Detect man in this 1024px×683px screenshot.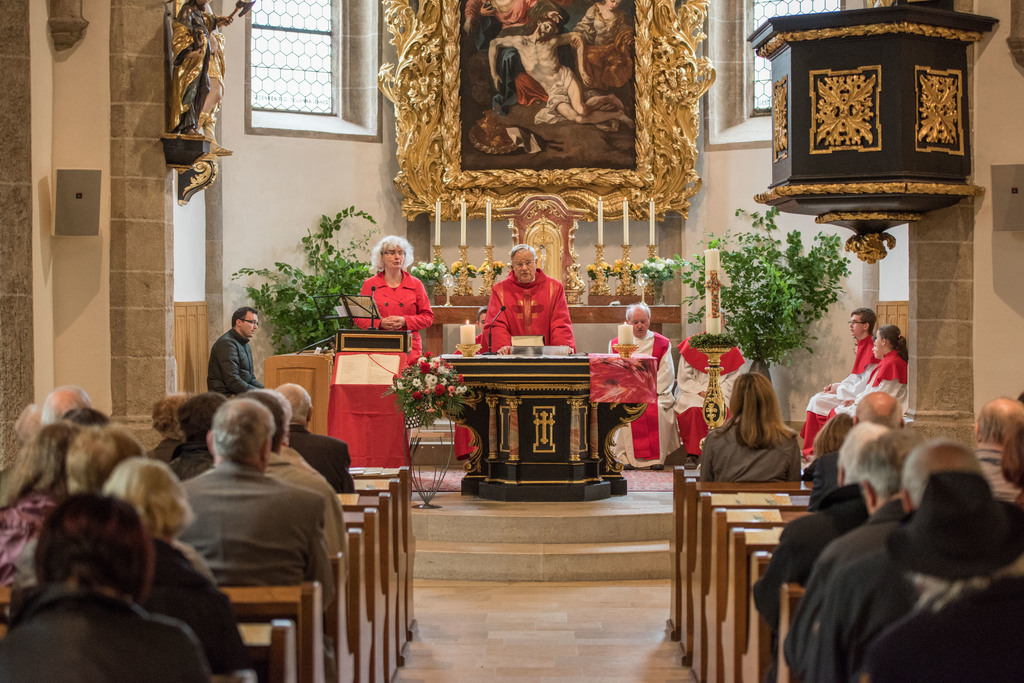
Detection: box(598, 299, 685, 479).
